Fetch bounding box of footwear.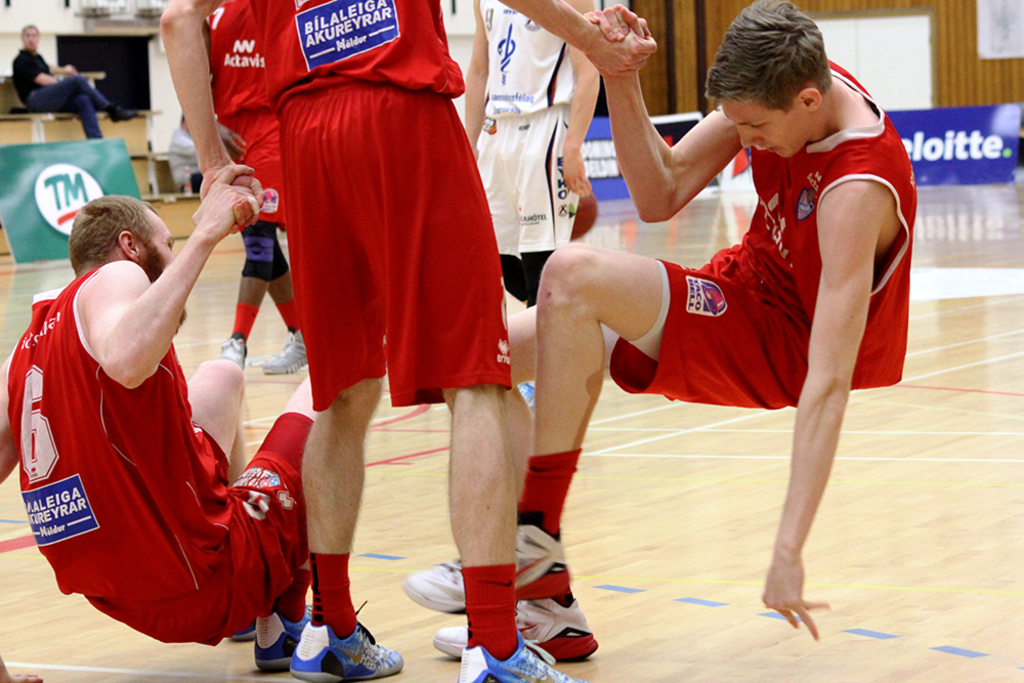
Bbox: (x1=433, y1=595, x2=596, y2=660).
